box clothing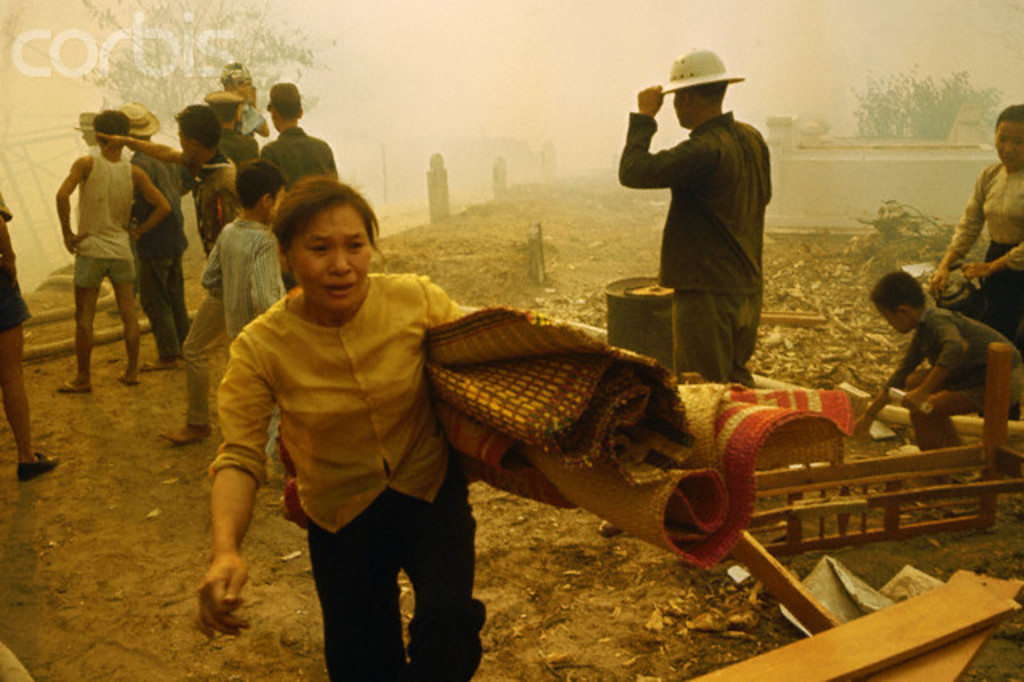
left=954, top=165, right=1022, bottom=331
